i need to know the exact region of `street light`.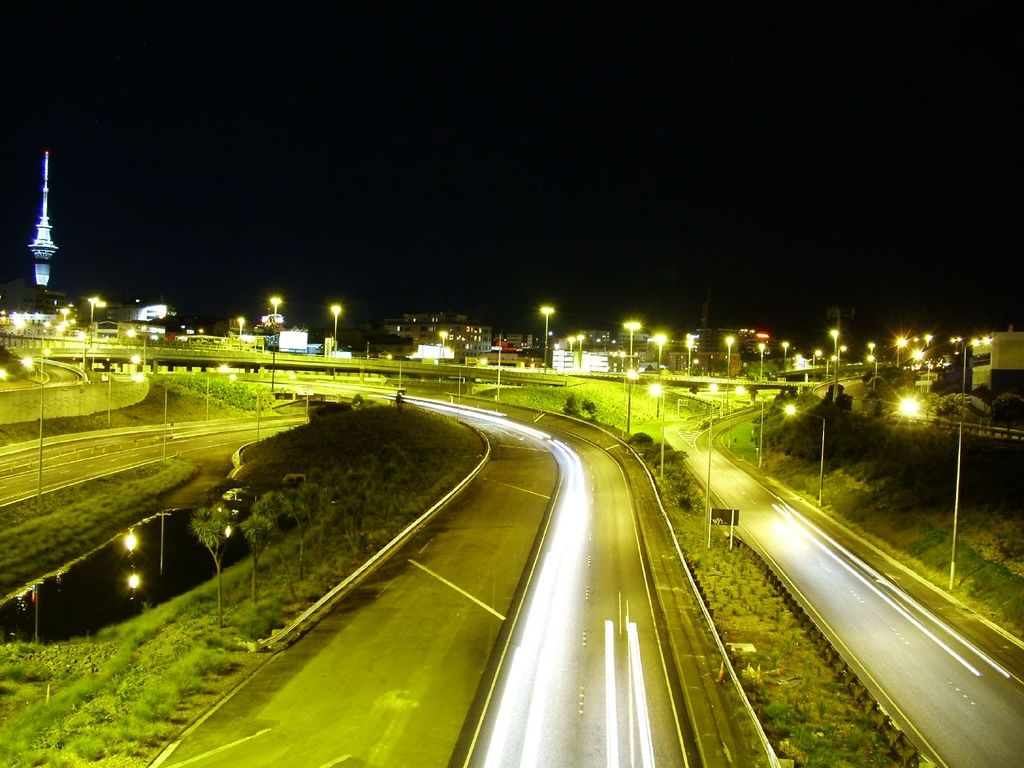
Region: BBox(16, 330, 52, 510).
